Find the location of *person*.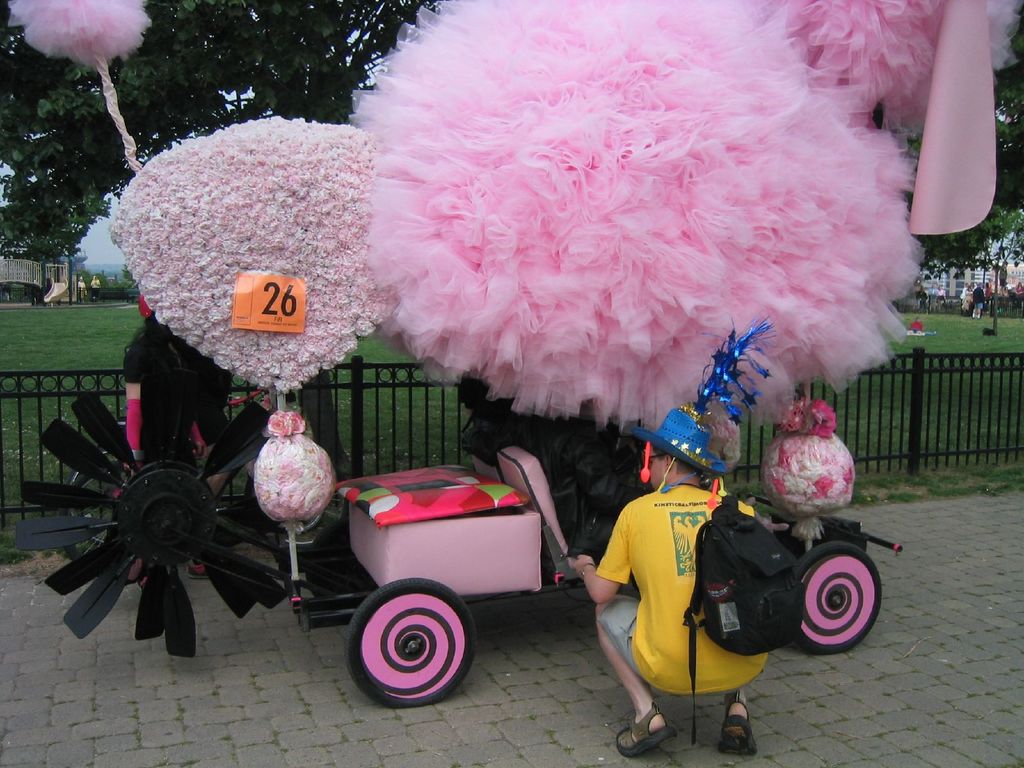
Location: {"left": 115, "top": 280, "right": 212, "bottom": 600}.
